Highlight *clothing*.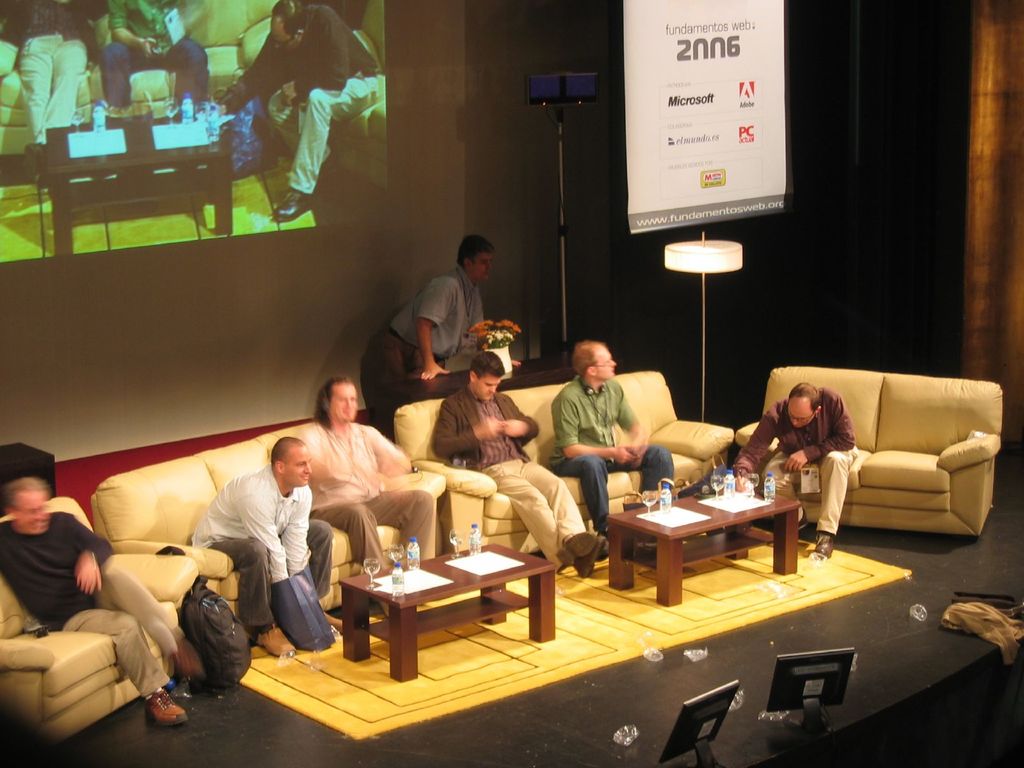
Highlighted region: [739,378,858,543].
